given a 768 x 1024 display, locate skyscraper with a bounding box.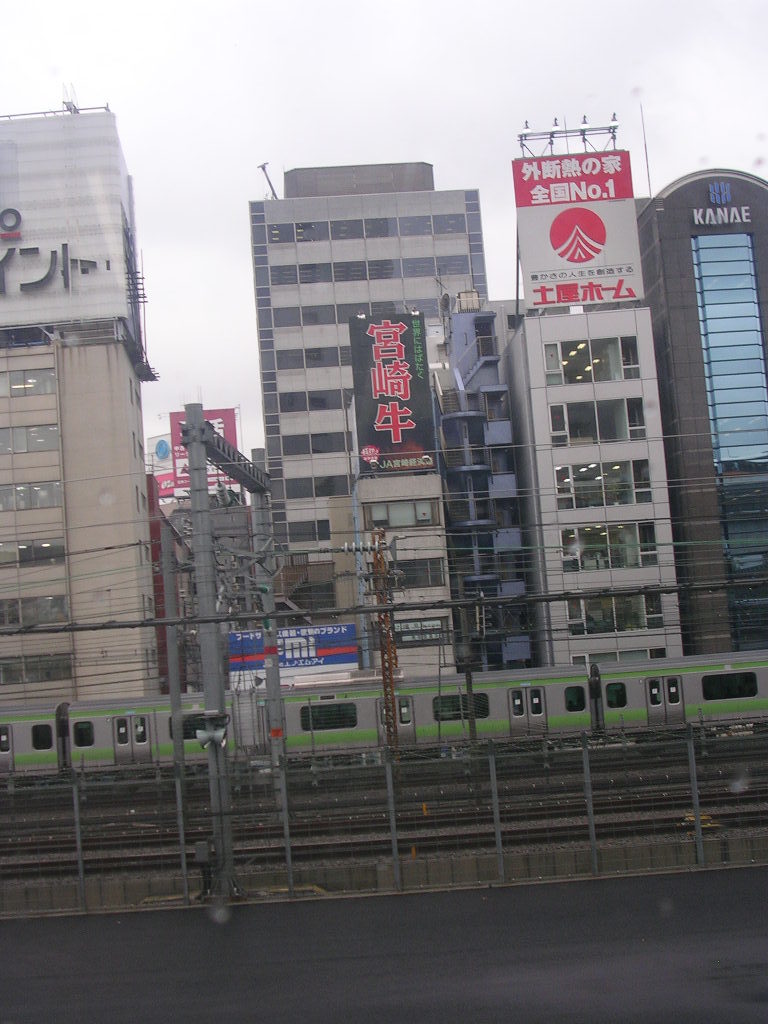
Located: crop(500, 294, 686, 677).
